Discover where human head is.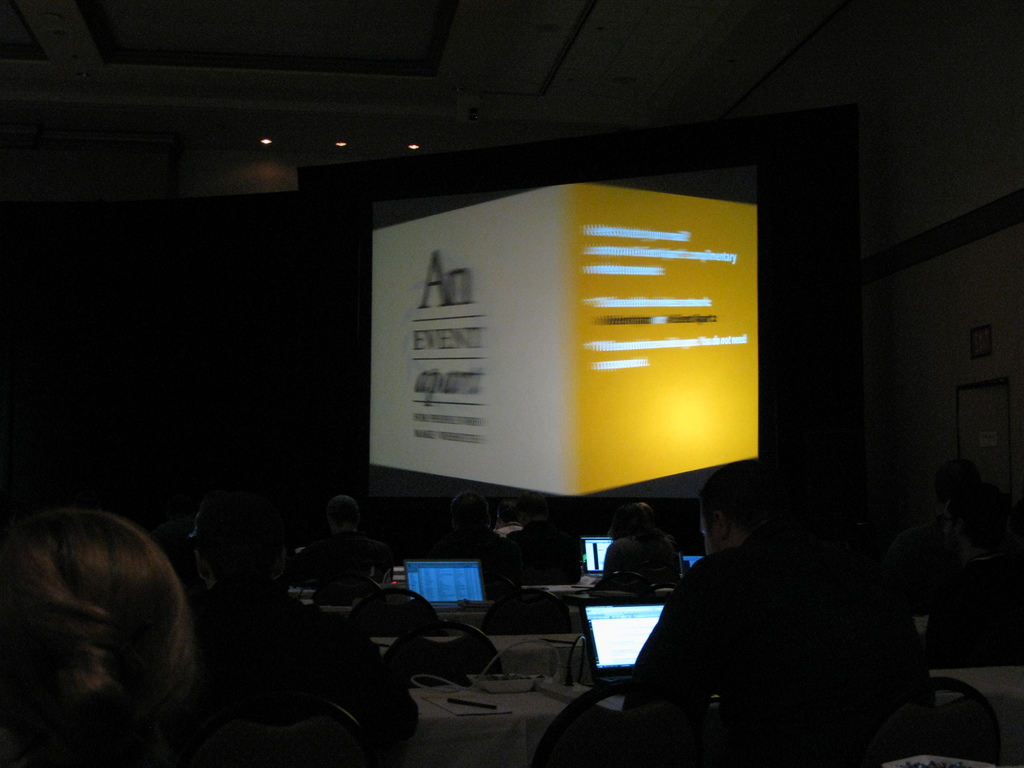
Discovered at x1=448 y1=490 x2=494 y2=532.
